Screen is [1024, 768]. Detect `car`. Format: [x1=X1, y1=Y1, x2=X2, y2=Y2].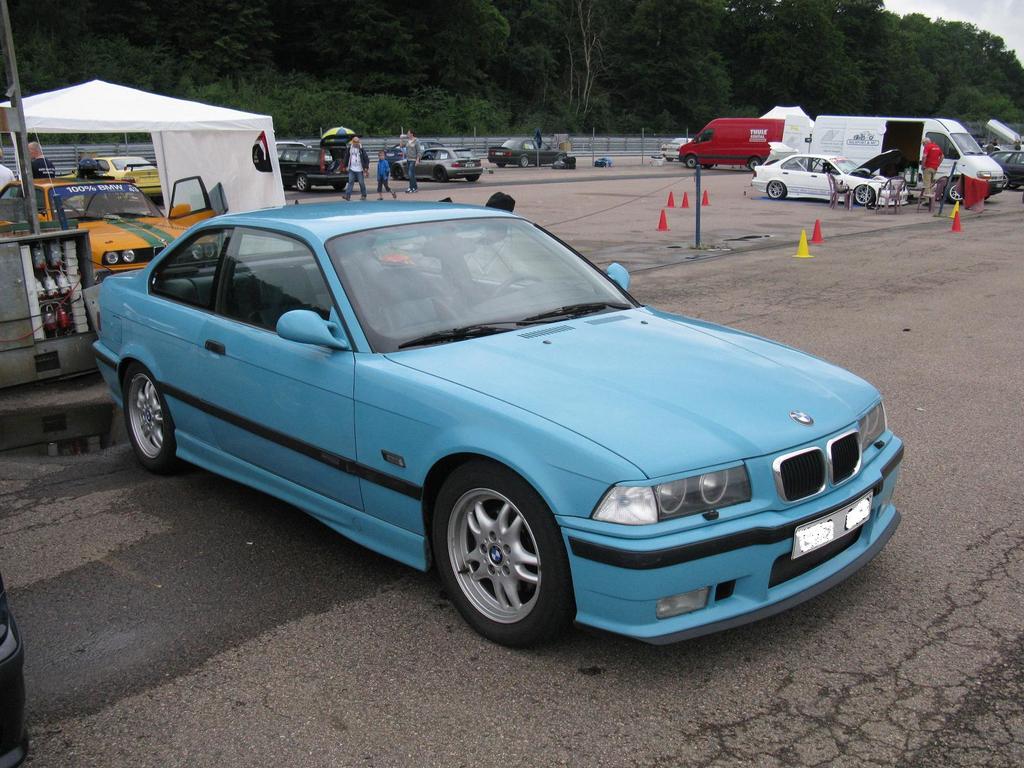
[x1=70, y1=157, x2=166, y2=199].
